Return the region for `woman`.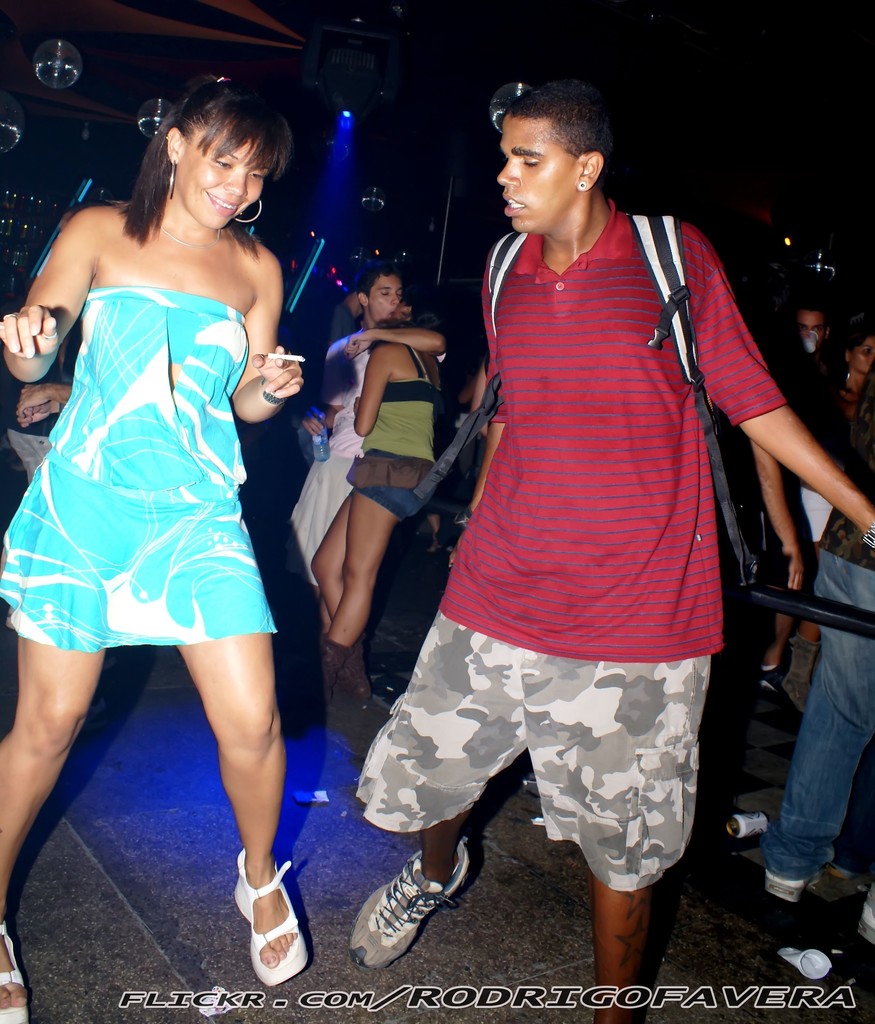
l=730, t=318, r=874, b=707.
